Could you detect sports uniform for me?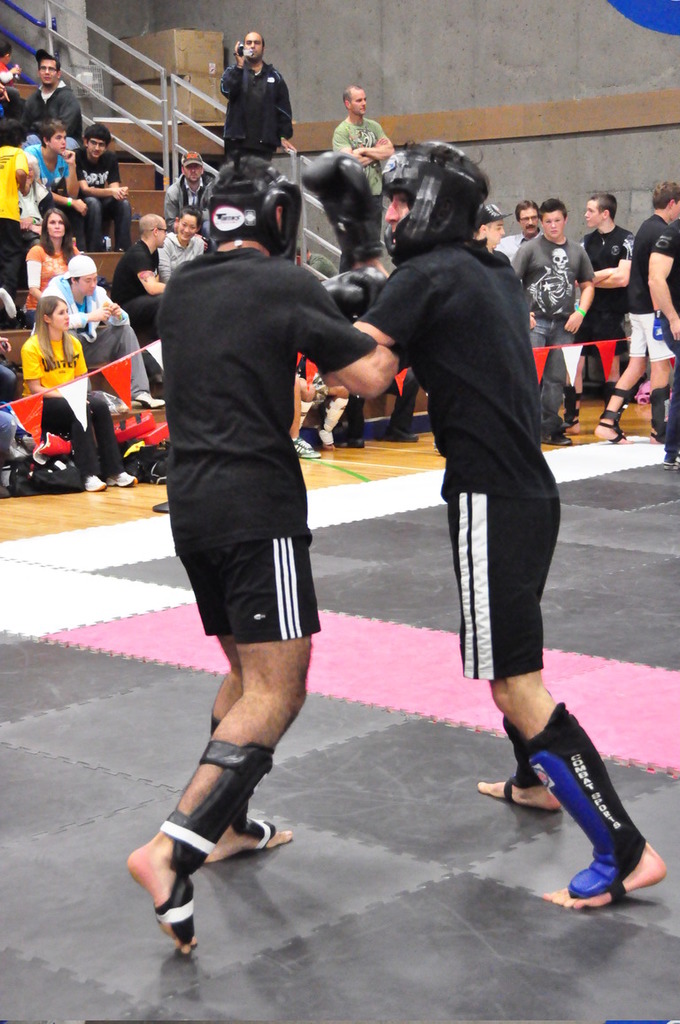
Detection result: x1=32, y1=269, x2=151, y2=399.
